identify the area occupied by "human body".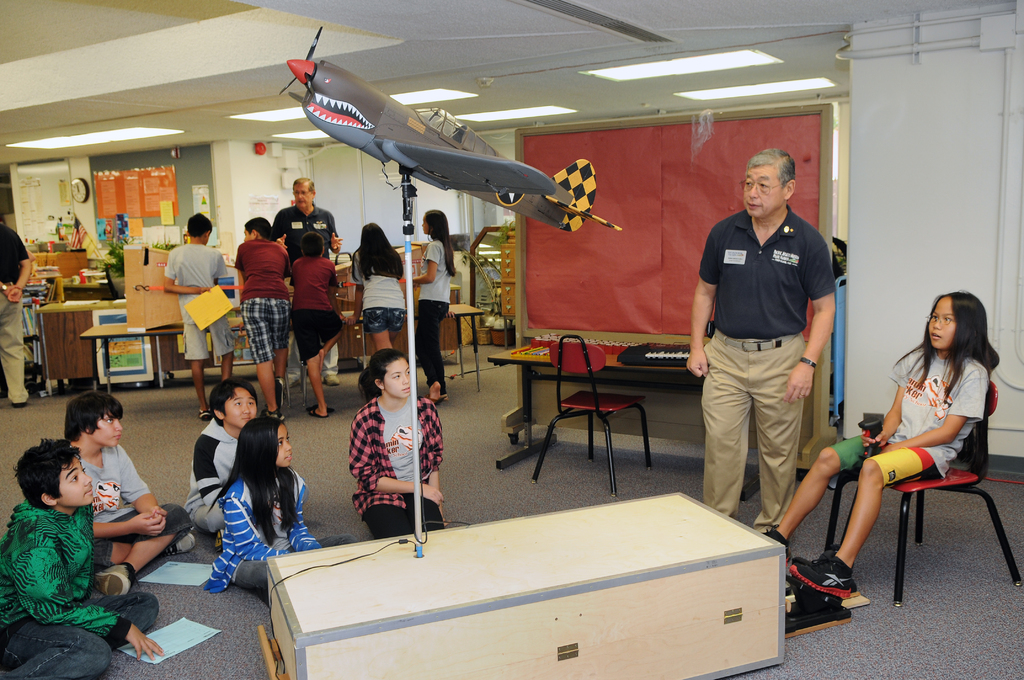
Area: (410, 238, 453, 401).
